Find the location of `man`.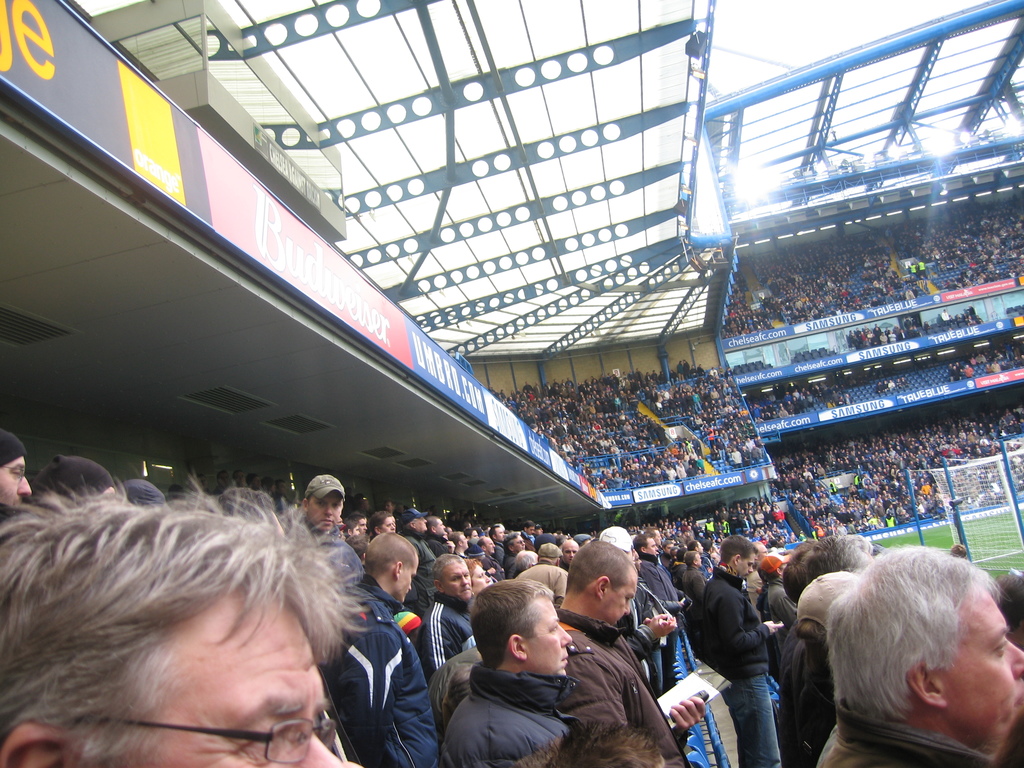
Location: (728,447,747,469).
